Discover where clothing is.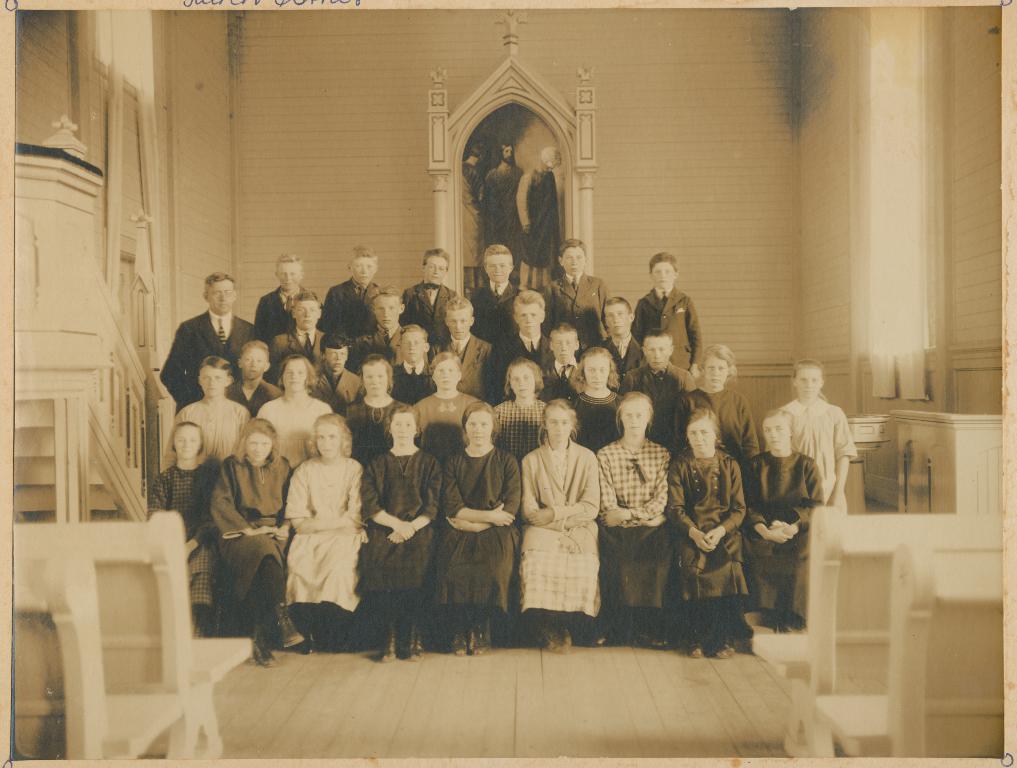
Discovered at bbox=[437, 447, 527, 616].
